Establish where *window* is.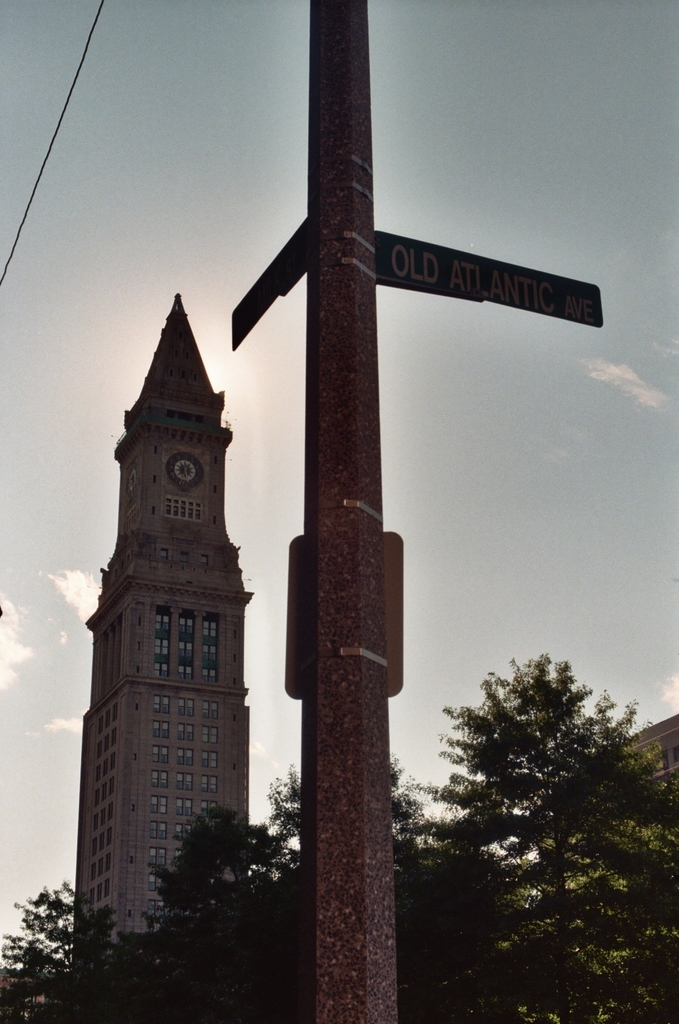
Established at x1=150 y1=819 x2=171 y2=839.
